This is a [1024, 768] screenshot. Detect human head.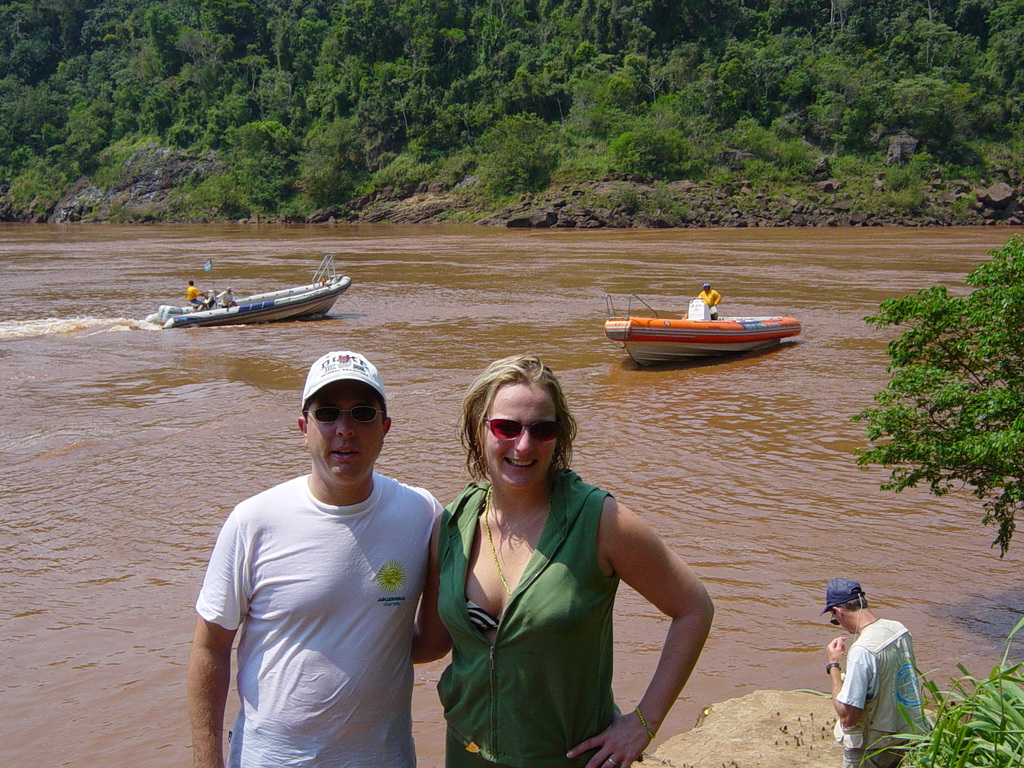
<box>295,347,393,482</box>.
